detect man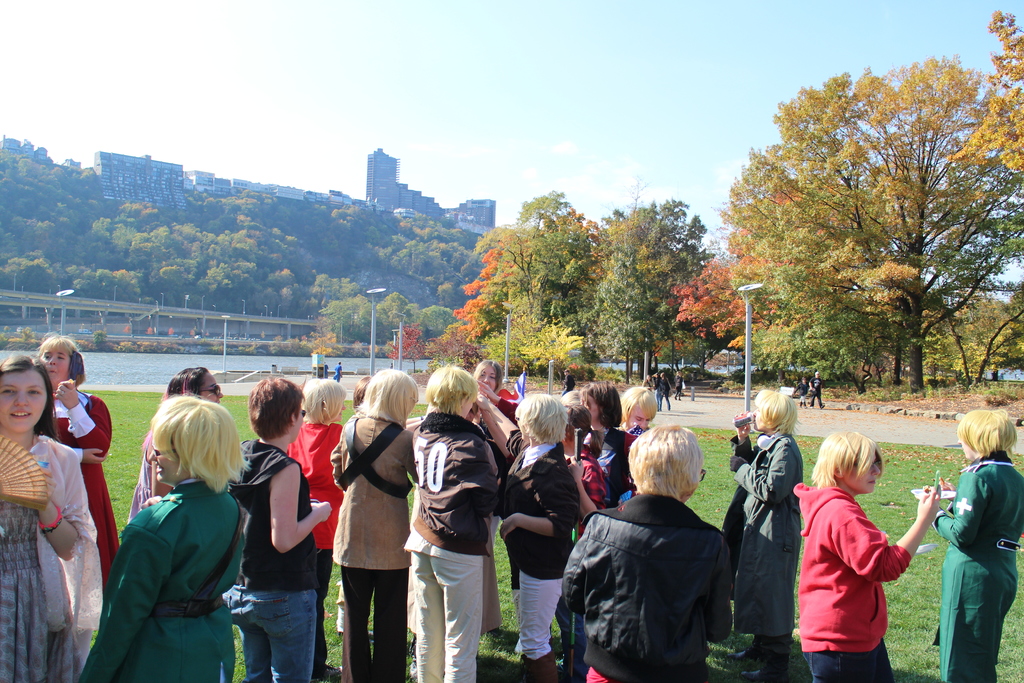
<bbox>333, 359, 342, 383</bbox>
